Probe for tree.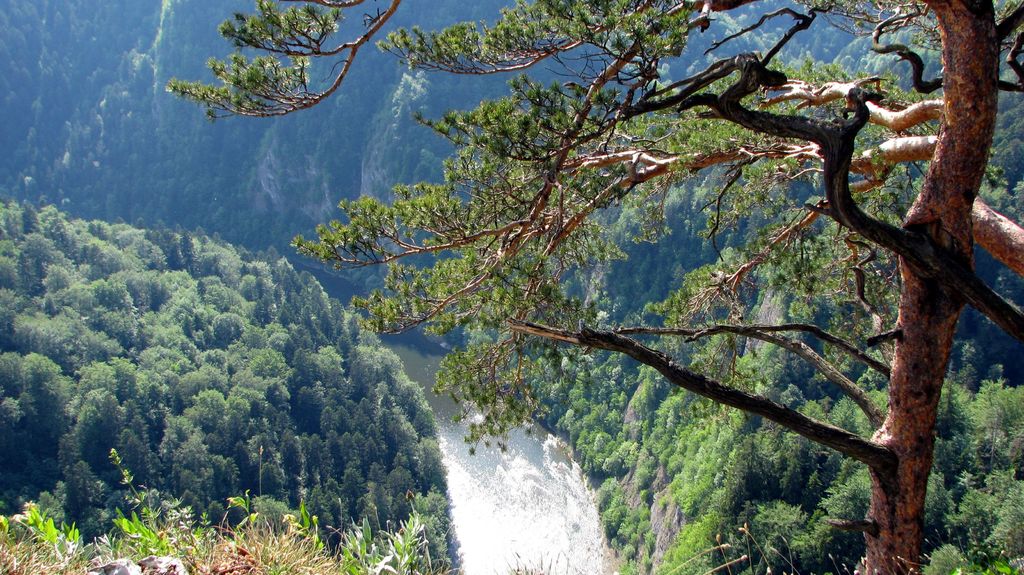
Probe result: <bbox>7, 201, 26, 242</bbox>.
